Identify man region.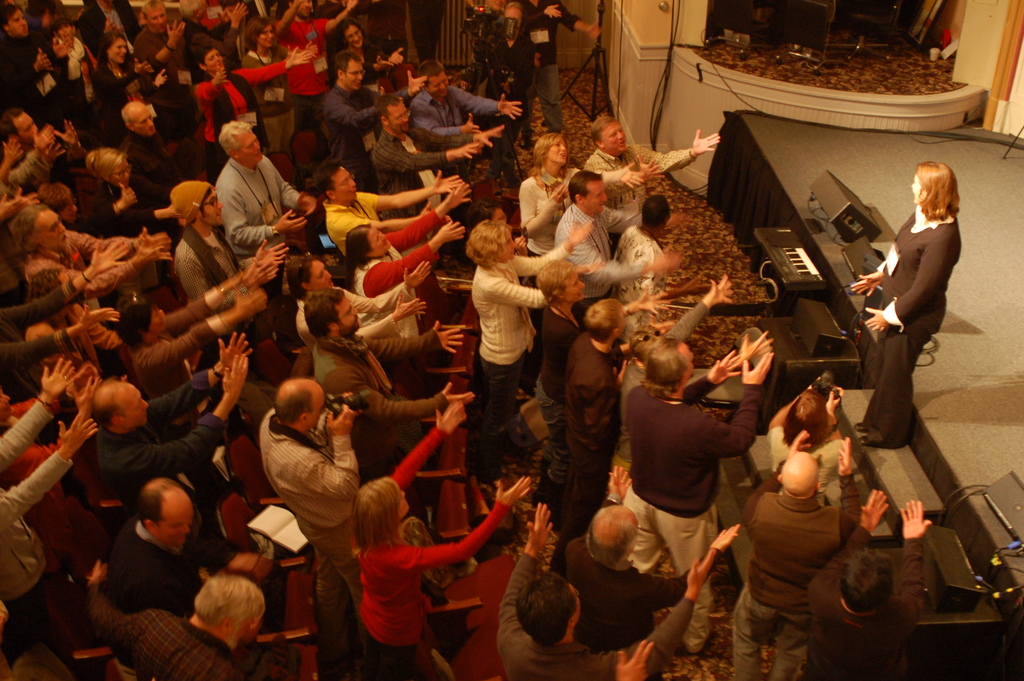
Region: [321, 51, 428, 176].
